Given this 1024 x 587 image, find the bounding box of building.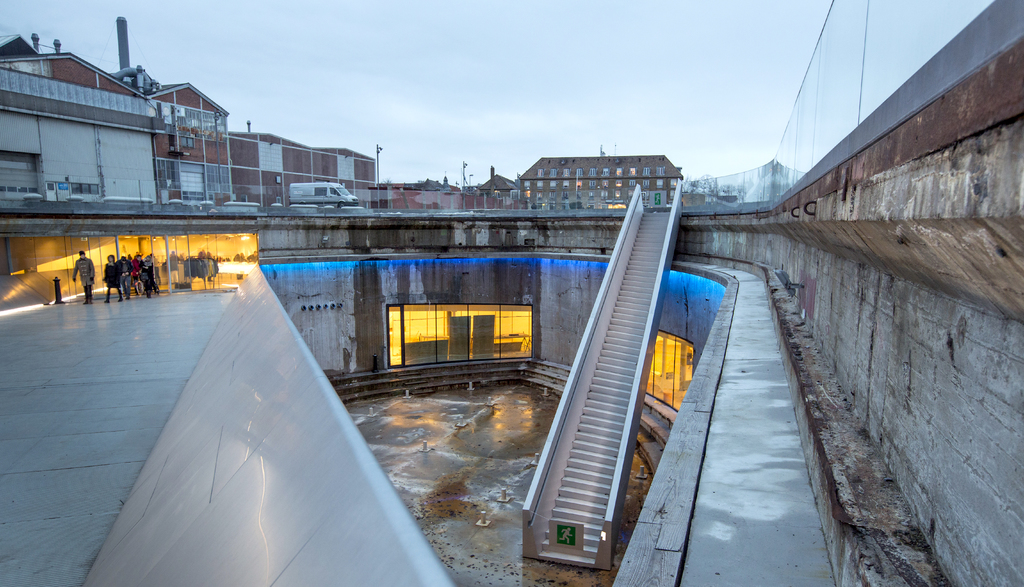
<region>518, 144, 682, 209</region>.
